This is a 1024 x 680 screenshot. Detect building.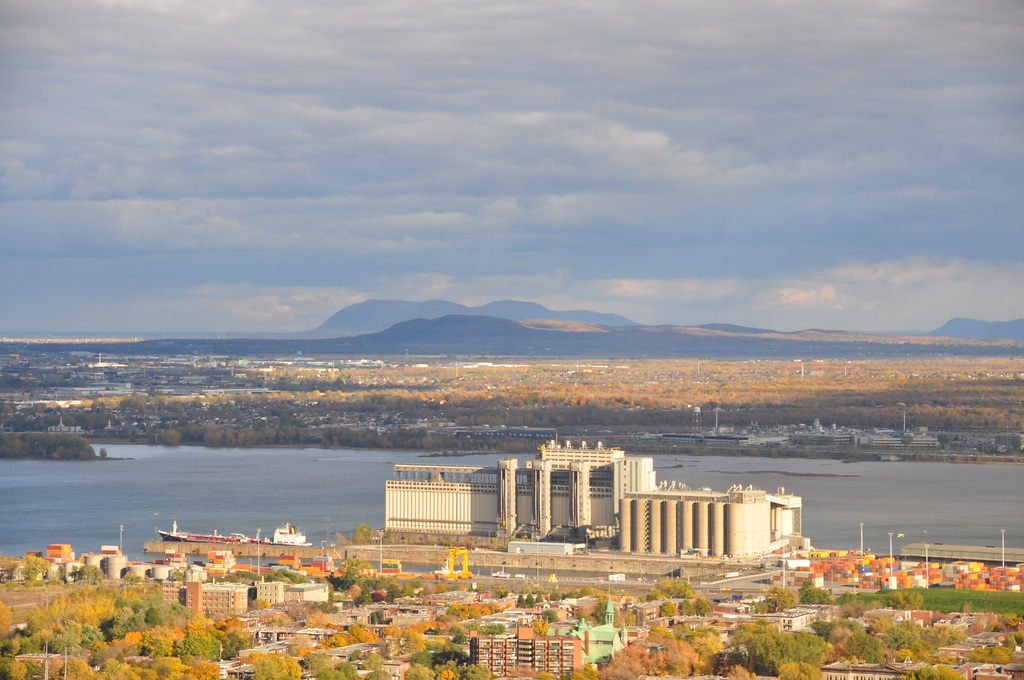
x1=0 y1=544 x2=329 y2=618.
